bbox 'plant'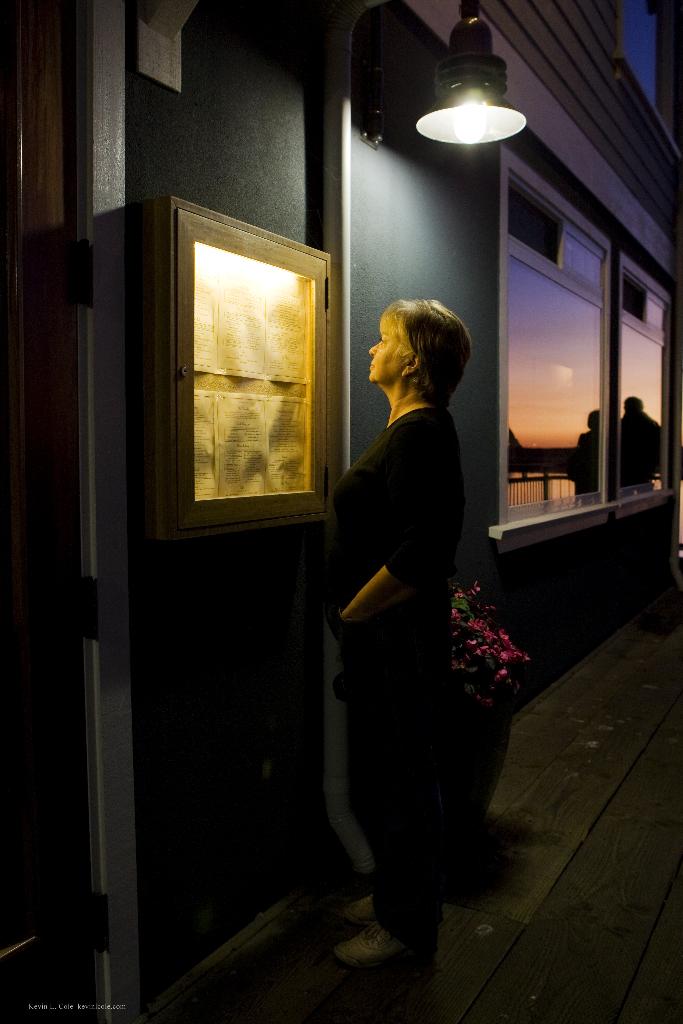
(462, 593, 529, 701)
